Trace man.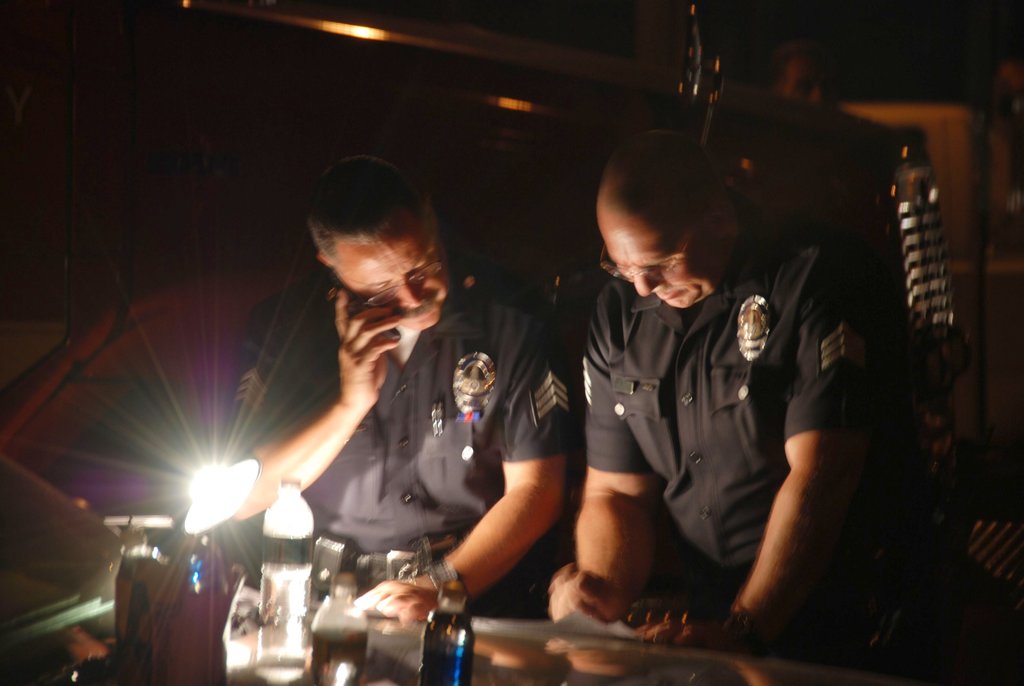
Traced to {"x1": 241, "y1": 170, "x2": 545, "y2": 626}.
